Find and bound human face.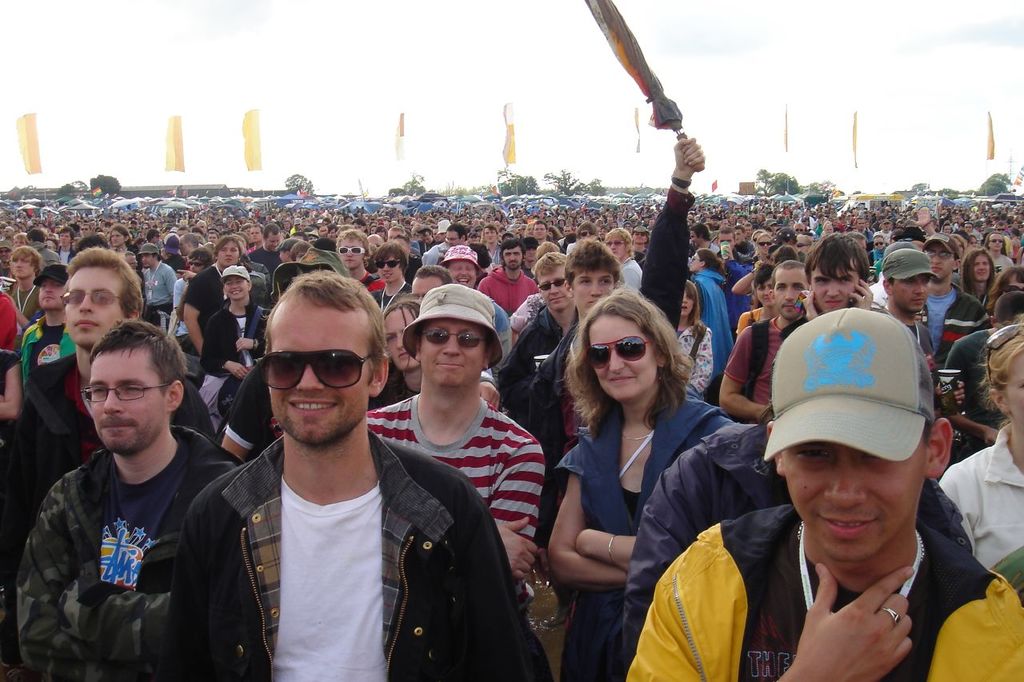
Bound: bbox=(91, 341, 166, 452).
